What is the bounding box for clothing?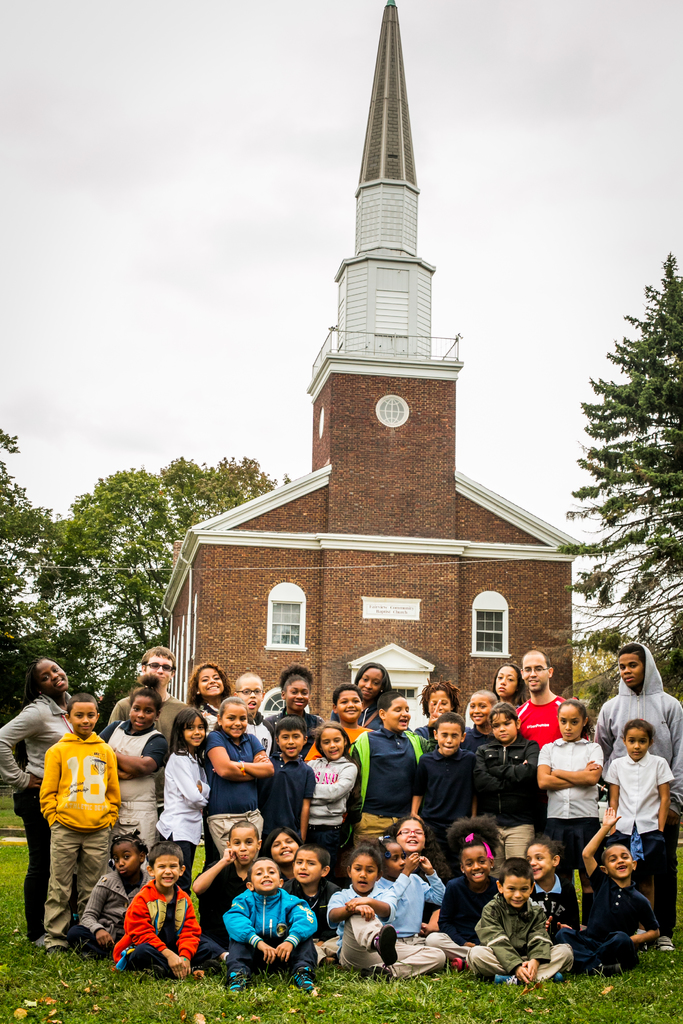
crop(203, 860, 249, 965).
